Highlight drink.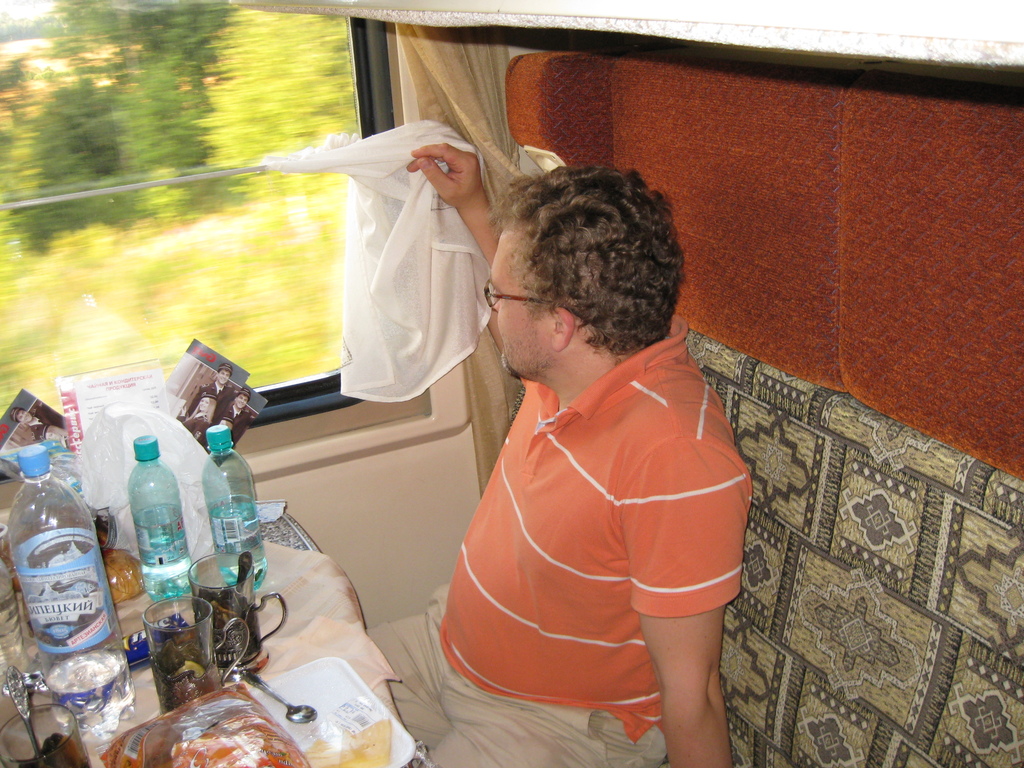
Highlighted region: x1=208 y1=506 x2=268 y2=593.
